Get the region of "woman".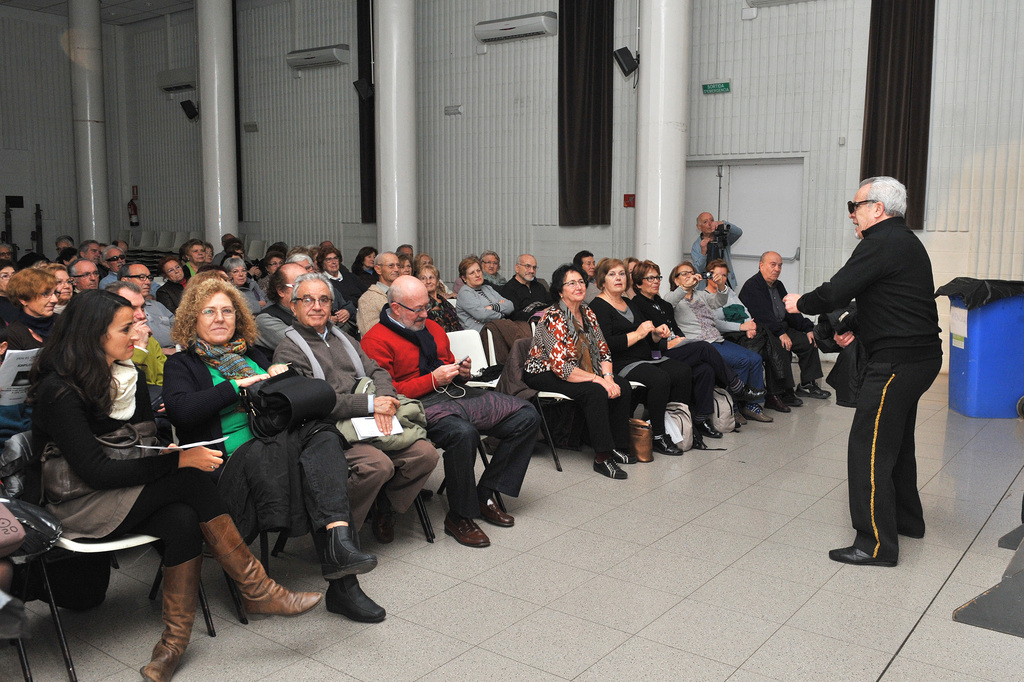
152,258,195,317.
